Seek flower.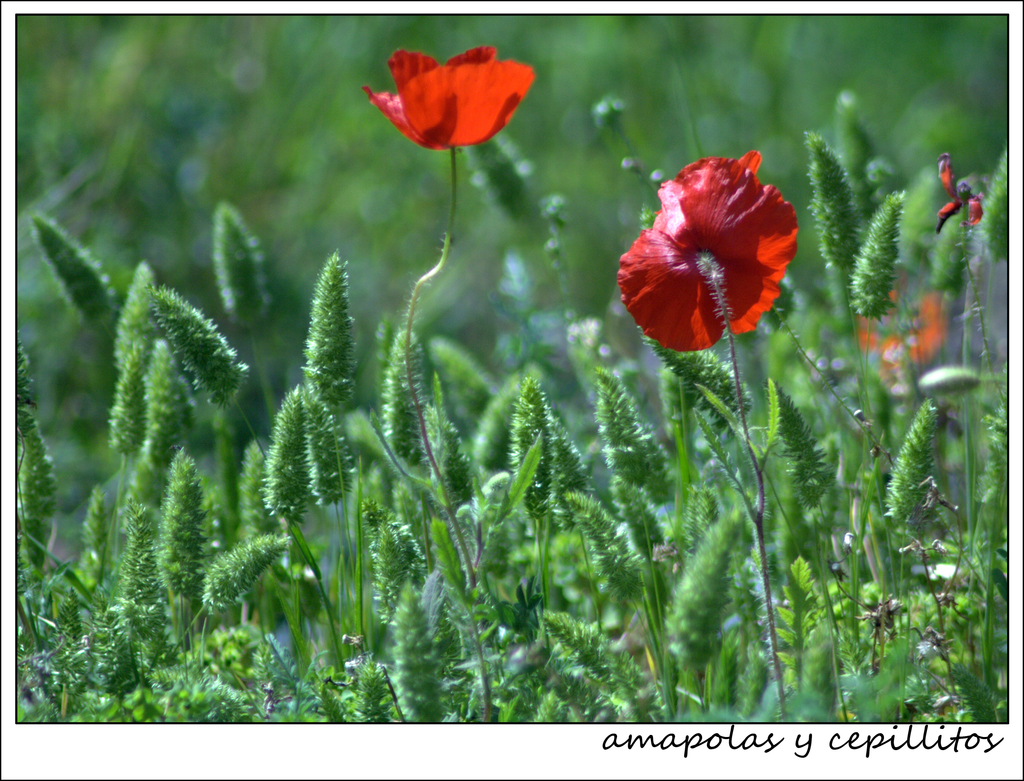
620:143:803:356.
